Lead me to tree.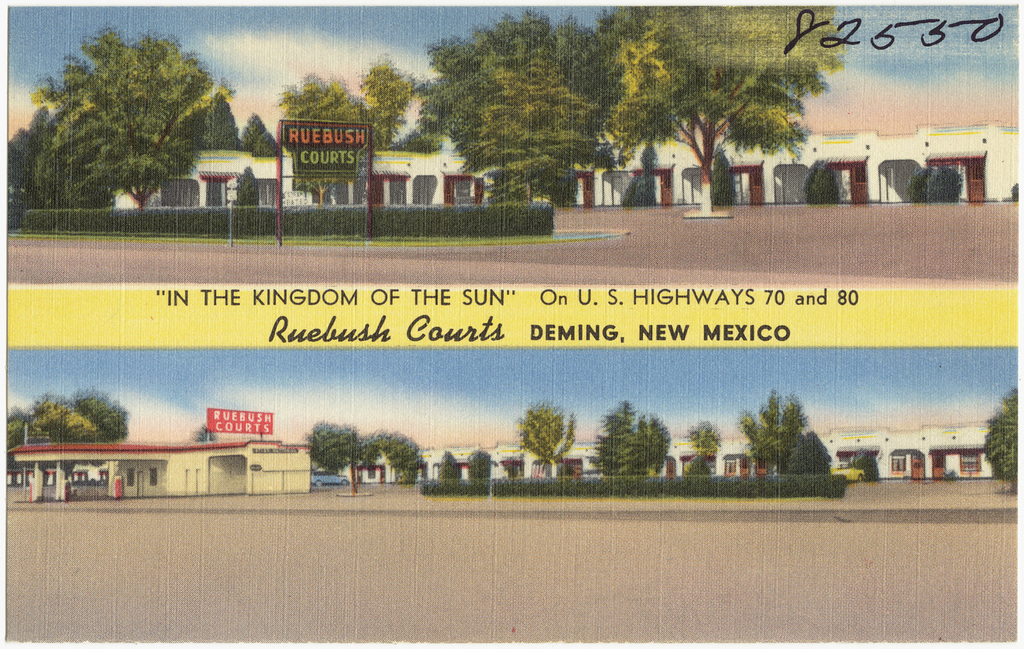
Lead to (x1=739, y1=391, x2=780, y2=463).
